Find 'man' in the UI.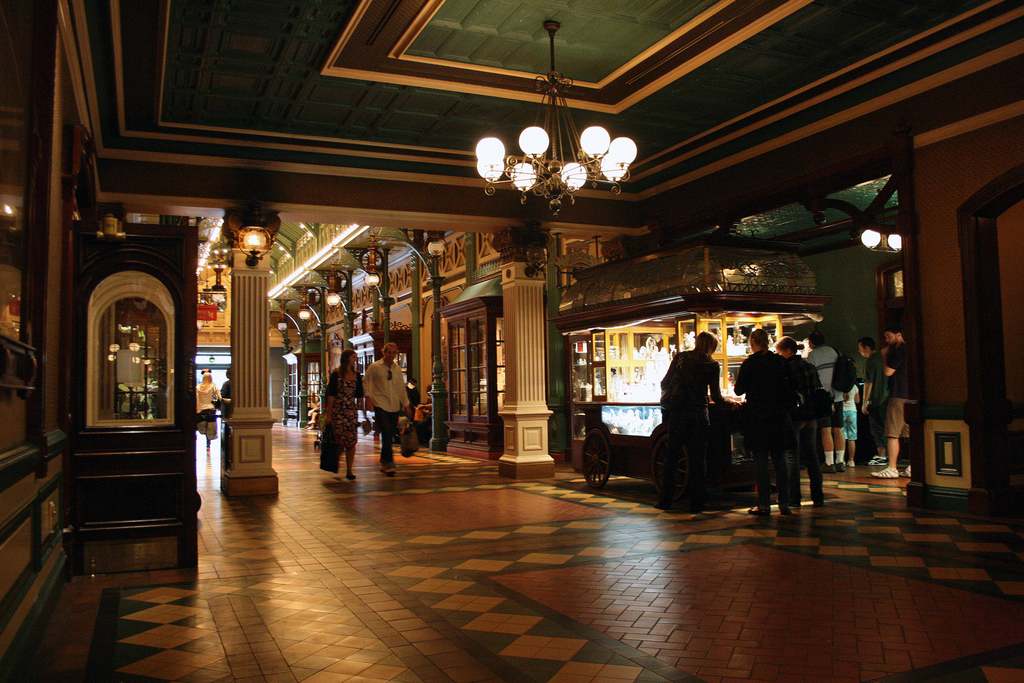
UI element at [left=871, top=325, right=910, bottom=476].
